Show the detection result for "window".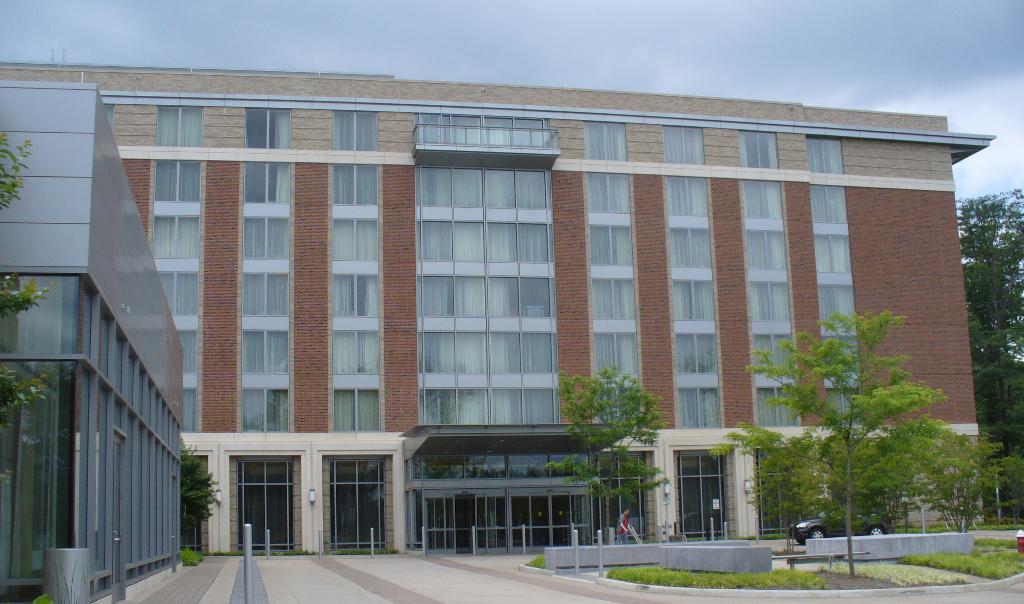
bbox=[677, 391, 720, 427].
